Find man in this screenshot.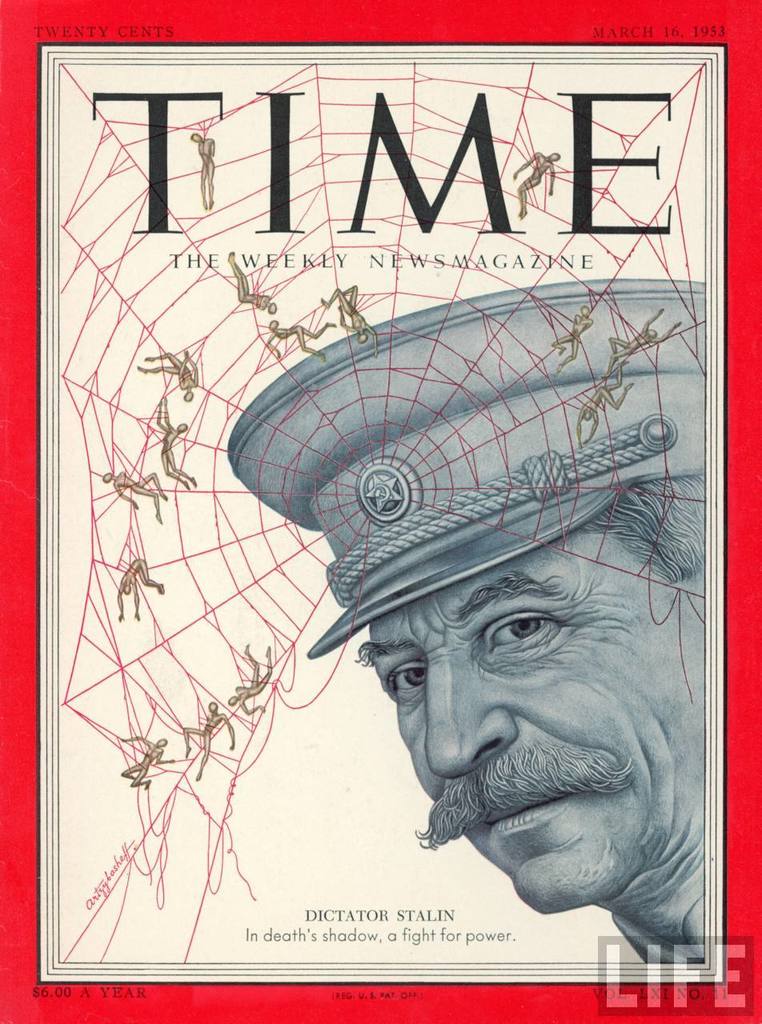
The bounding box for man is 196,266,740,947.
